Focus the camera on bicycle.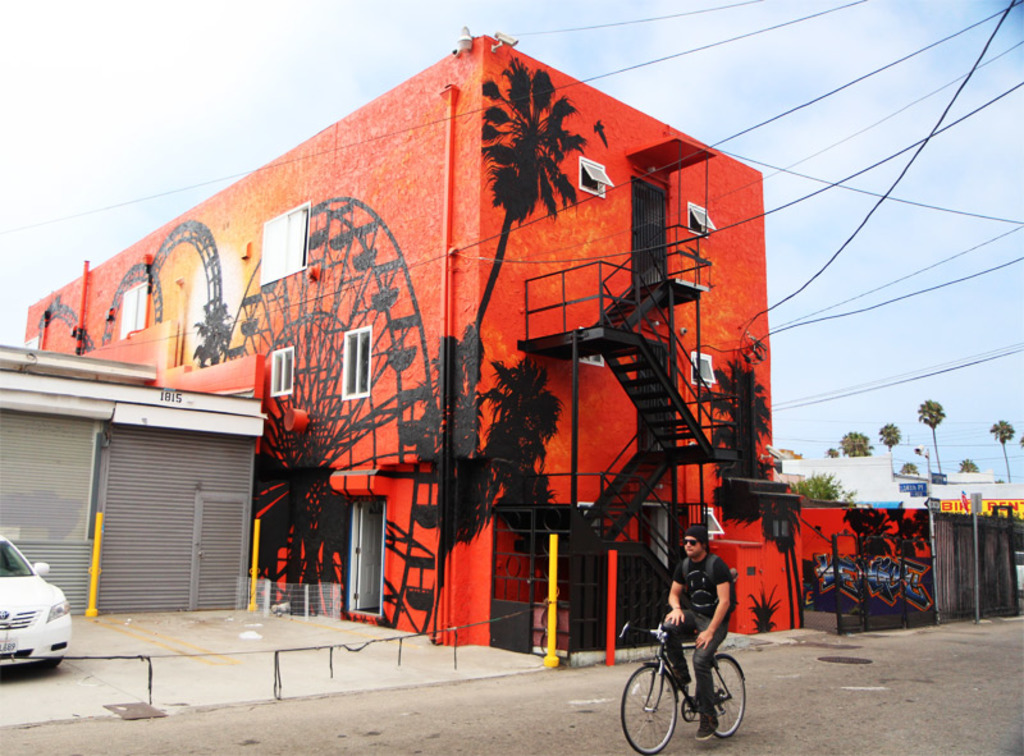
Focus region: 614 619 748 755.
